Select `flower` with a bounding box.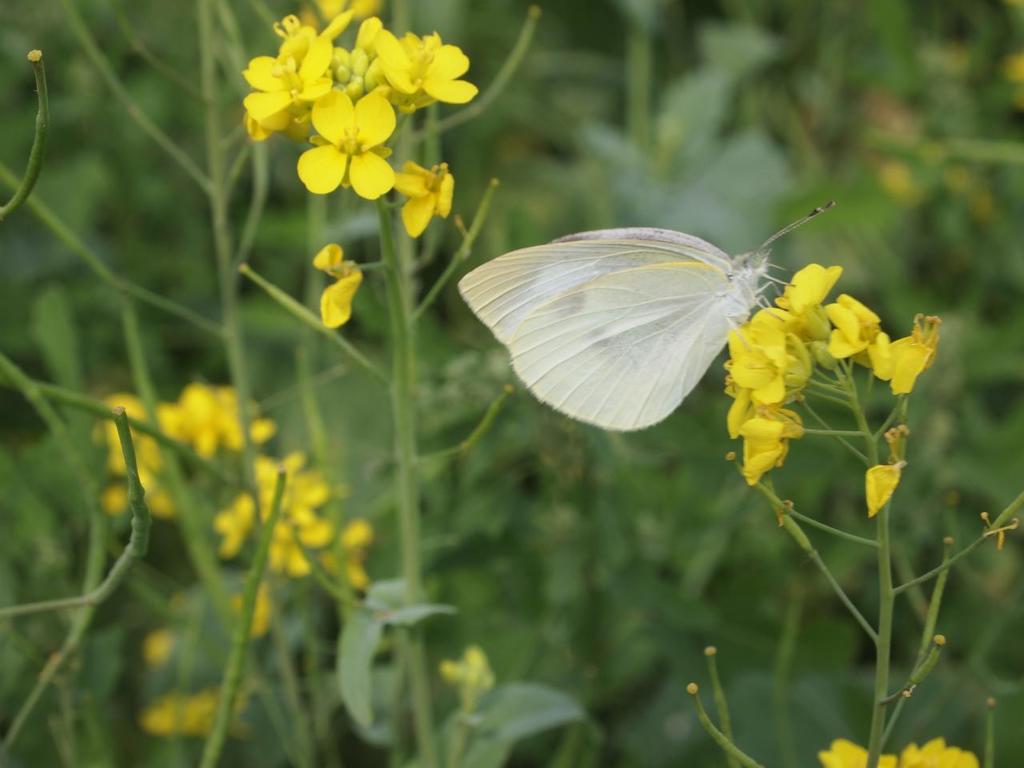
(x1=245, y1=586, x2=271, y2=636).
